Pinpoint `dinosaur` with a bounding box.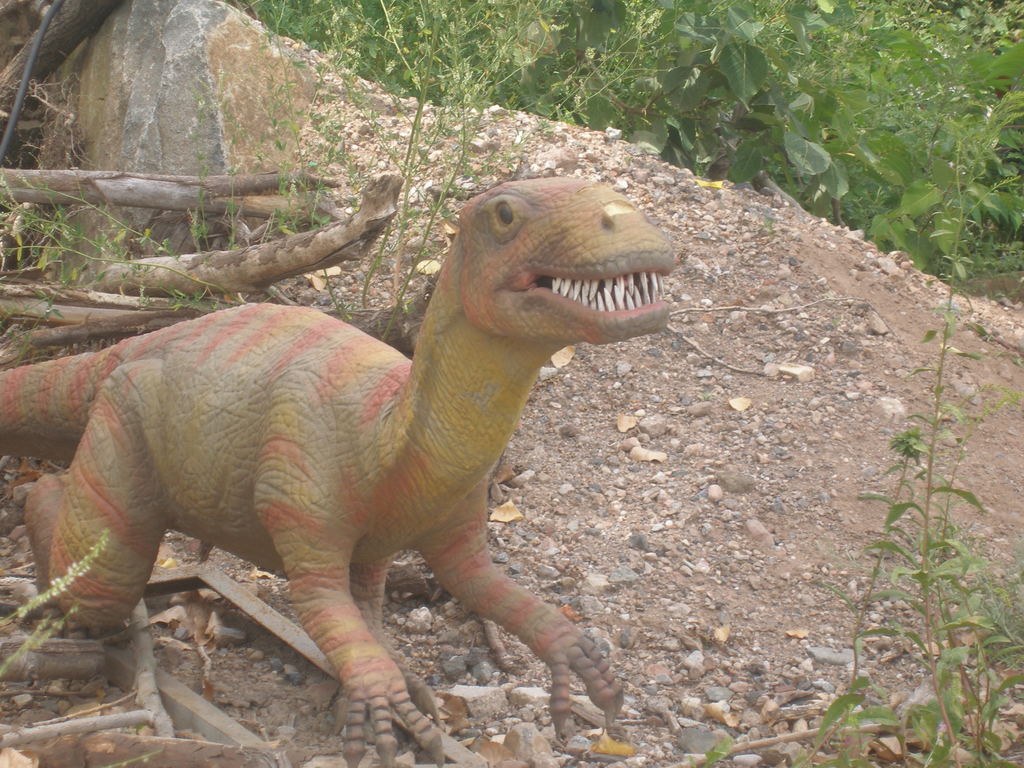
bbox=[0, 143, 692, 767].
